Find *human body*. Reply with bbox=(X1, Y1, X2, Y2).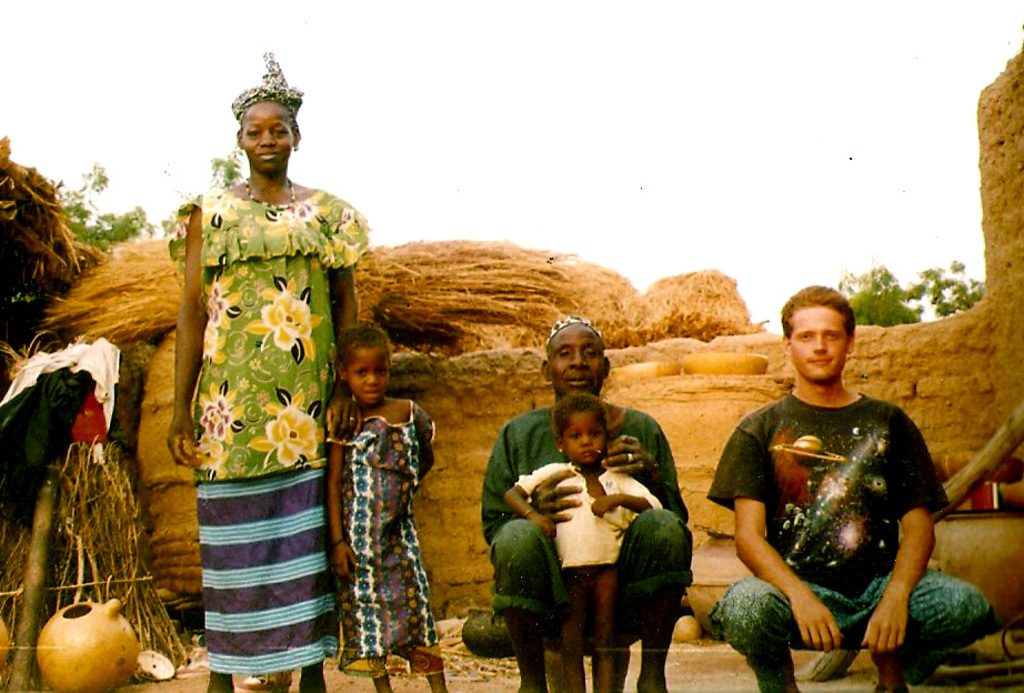
bbox=(479, 405, 704, 692).
